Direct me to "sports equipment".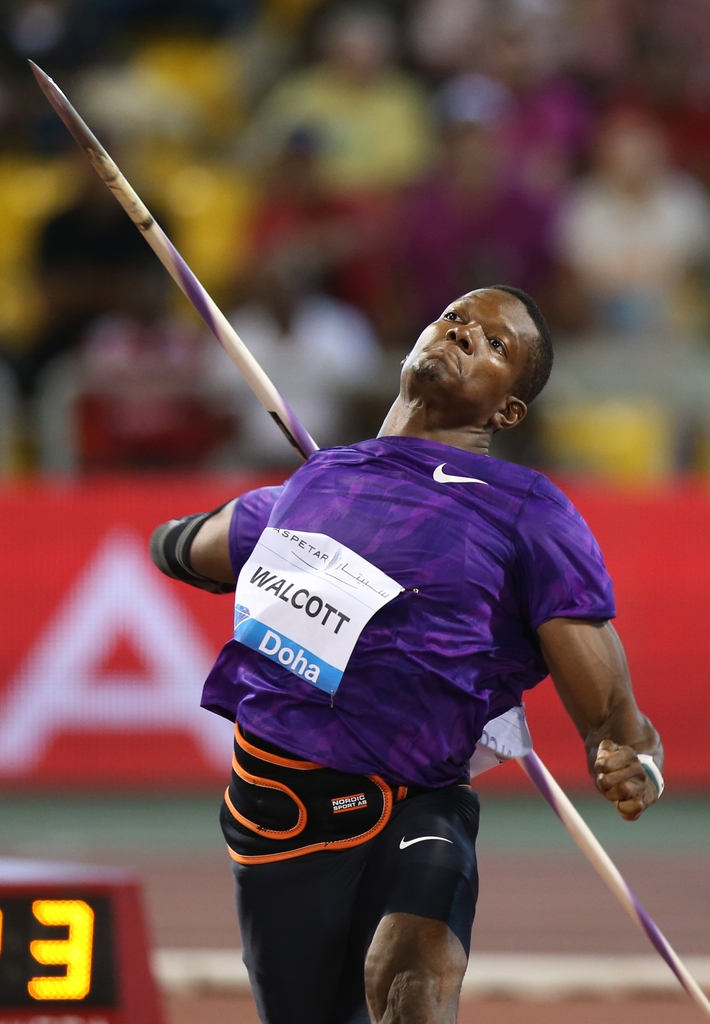
Direction: (30, 58, 709, 1018).
